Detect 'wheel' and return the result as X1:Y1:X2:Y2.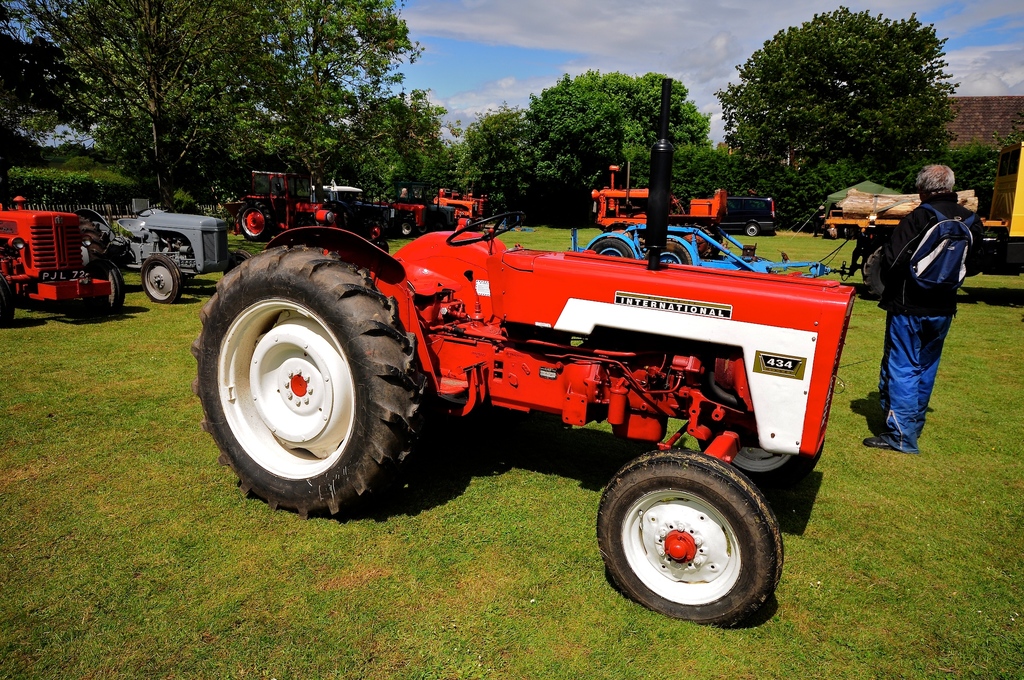
0:275:14:327.
